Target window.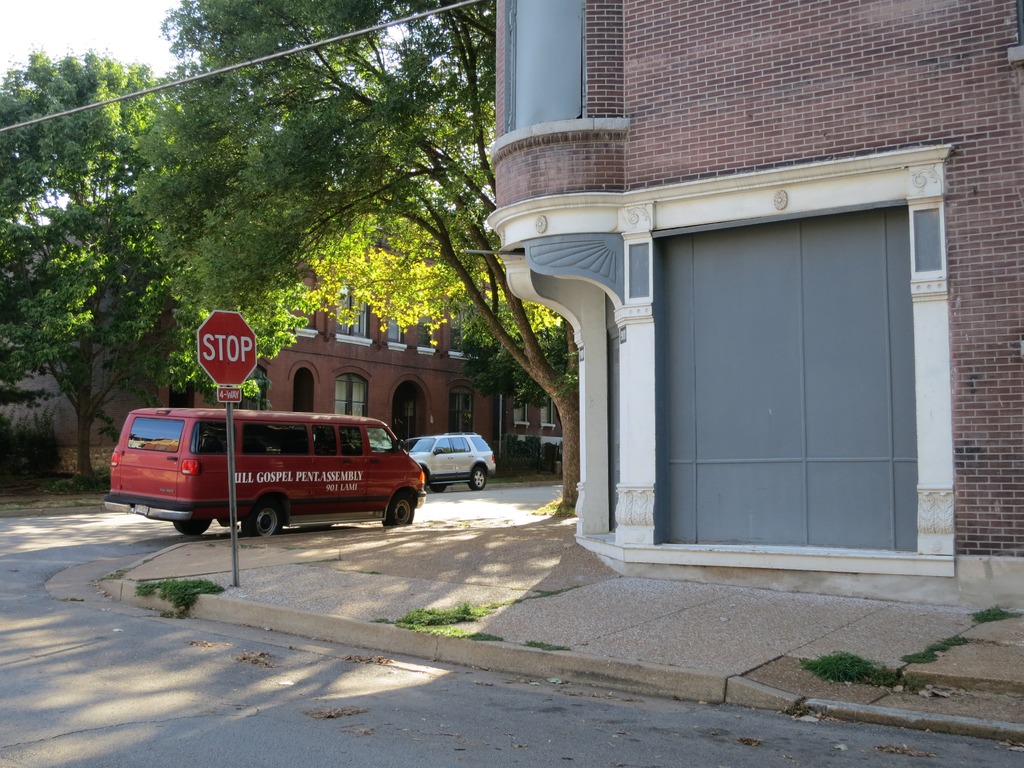
Target region: l=516, t=395, r=529, b=424.
